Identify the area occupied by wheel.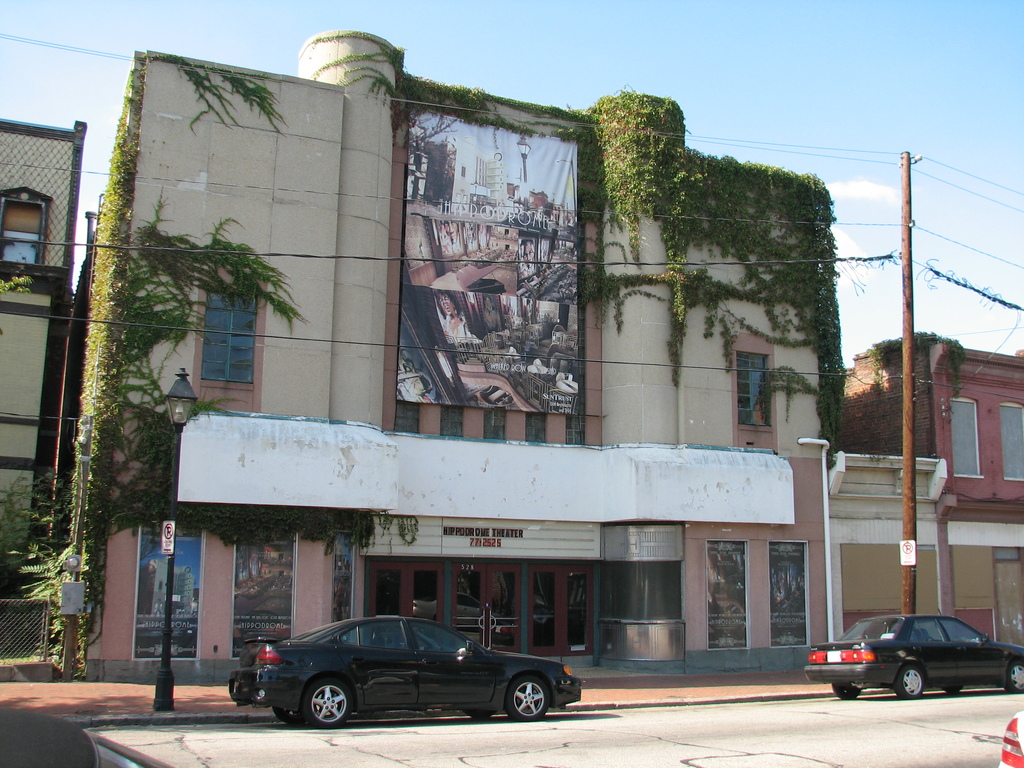
Area: (945,685,969,691).
